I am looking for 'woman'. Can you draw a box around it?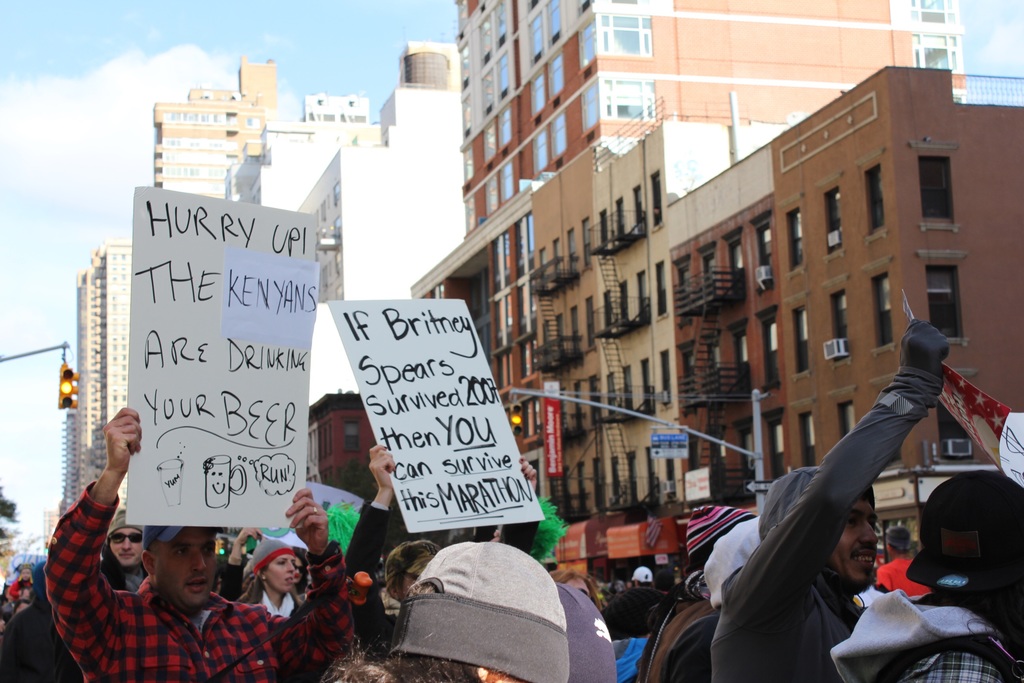
Sure, the bounding box is 243/527/314/618.
